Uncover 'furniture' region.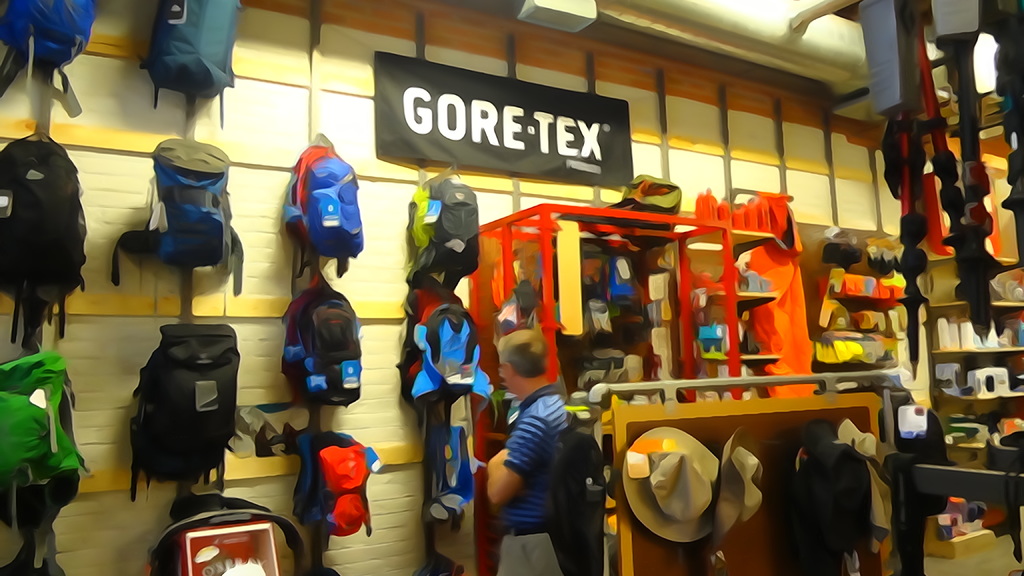
Uncovered: [577, 364, 906, 575].
